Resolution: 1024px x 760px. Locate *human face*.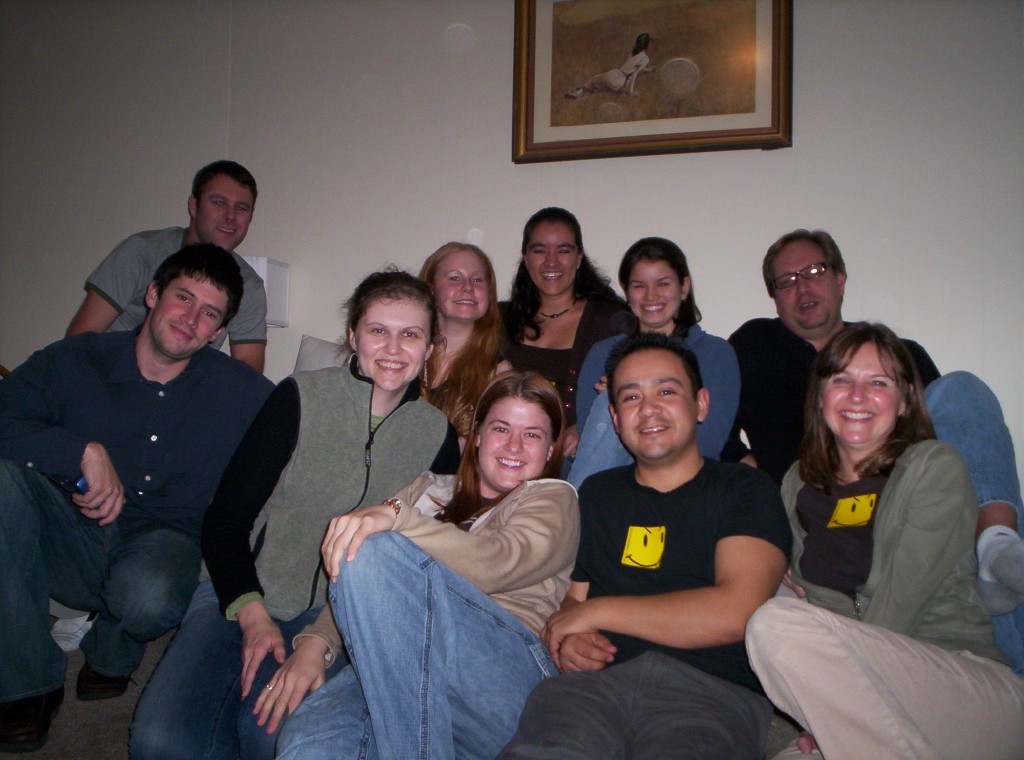
pyautogui.locateOnScreen(628, 260, 683, 323).
